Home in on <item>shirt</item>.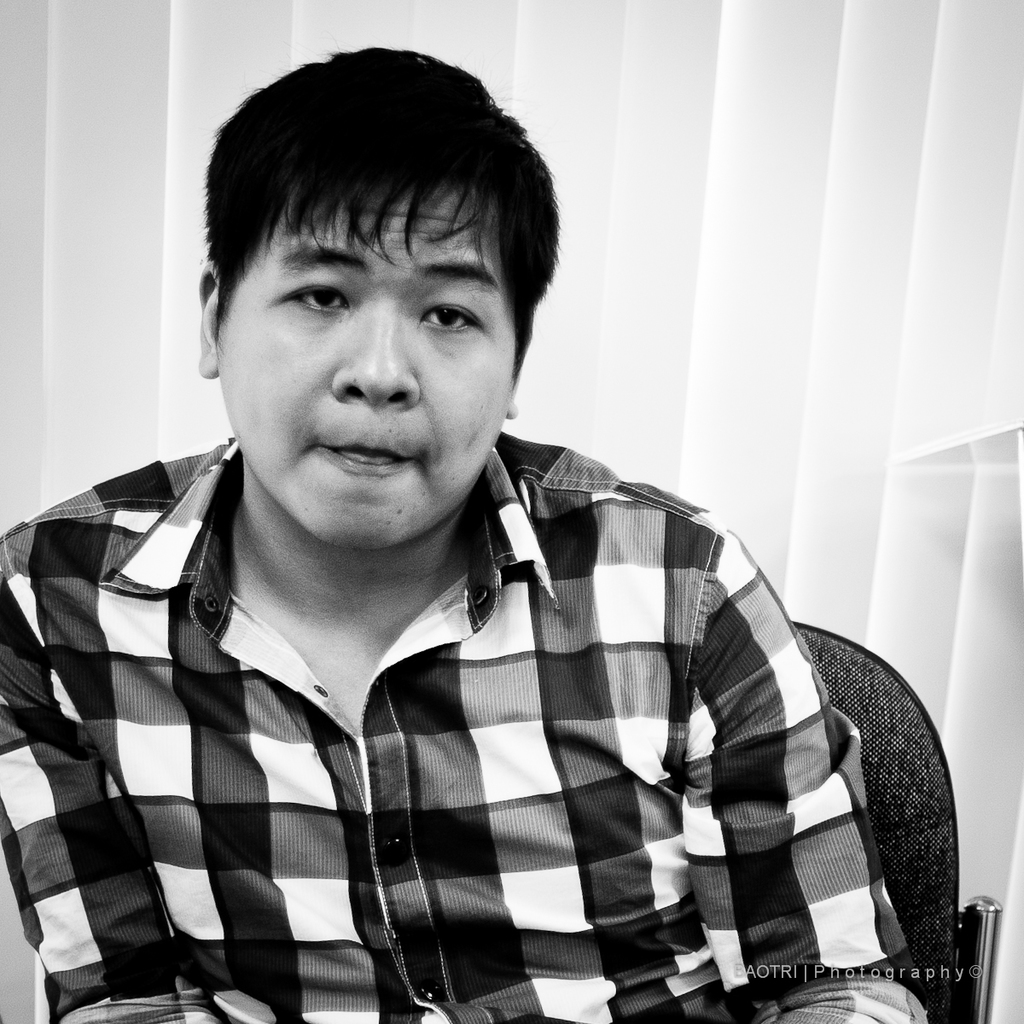
Homed in at 16:258:963:1023.
